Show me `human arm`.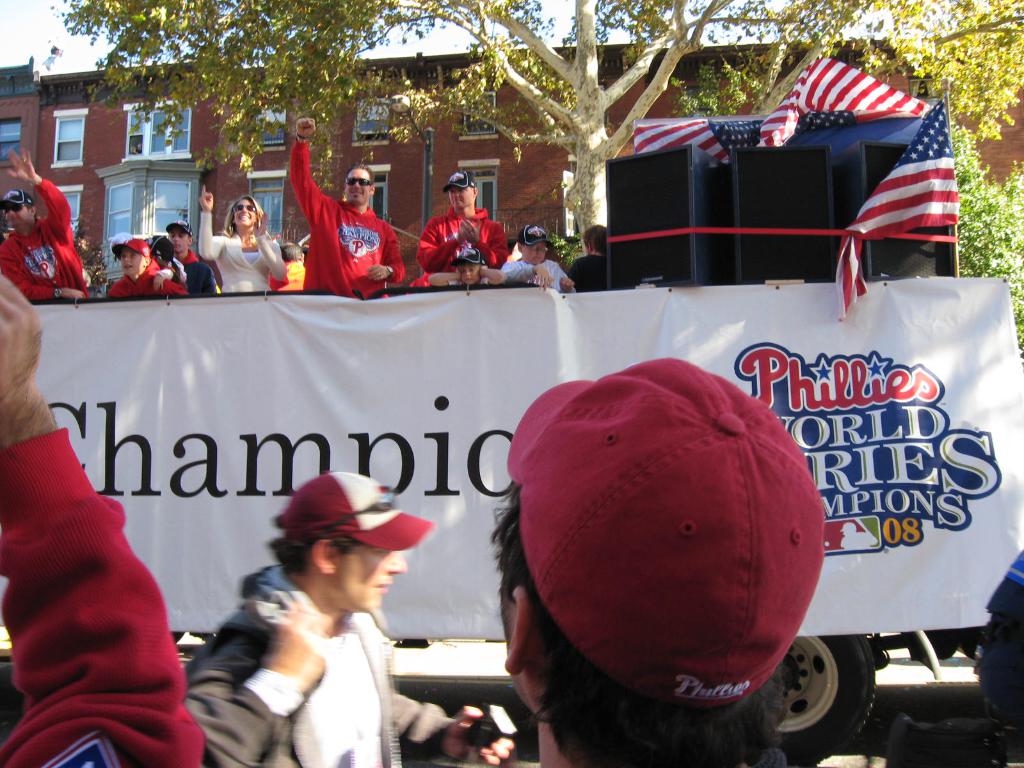
`human arm` is here: bbox=(288, 116, 329, 218).
